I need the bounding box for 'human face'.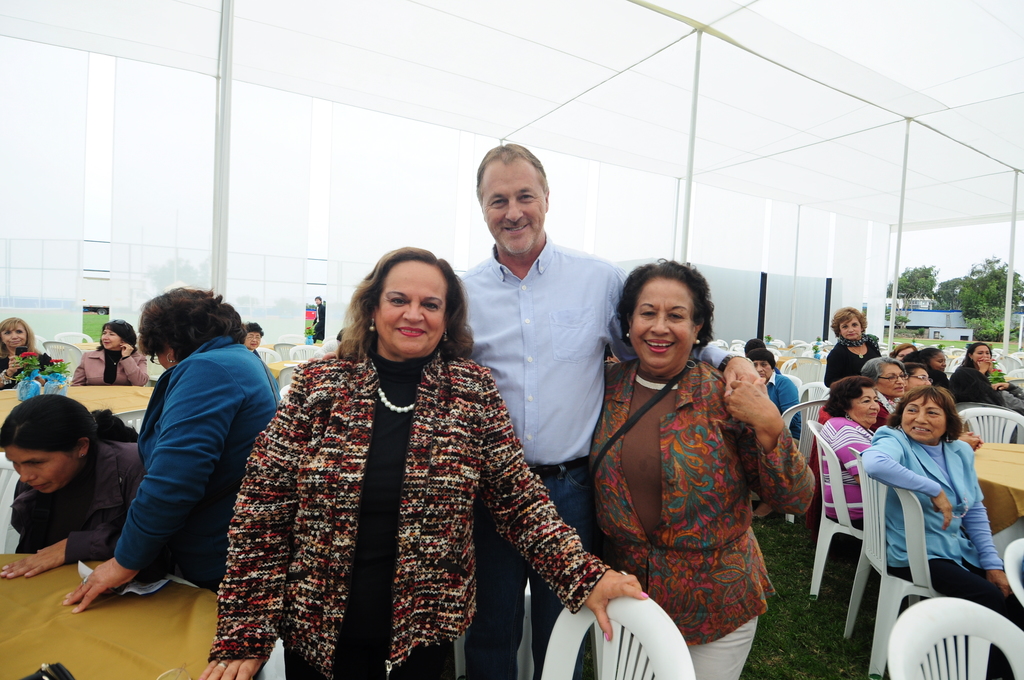
Here it is: [932,351,947,372].
